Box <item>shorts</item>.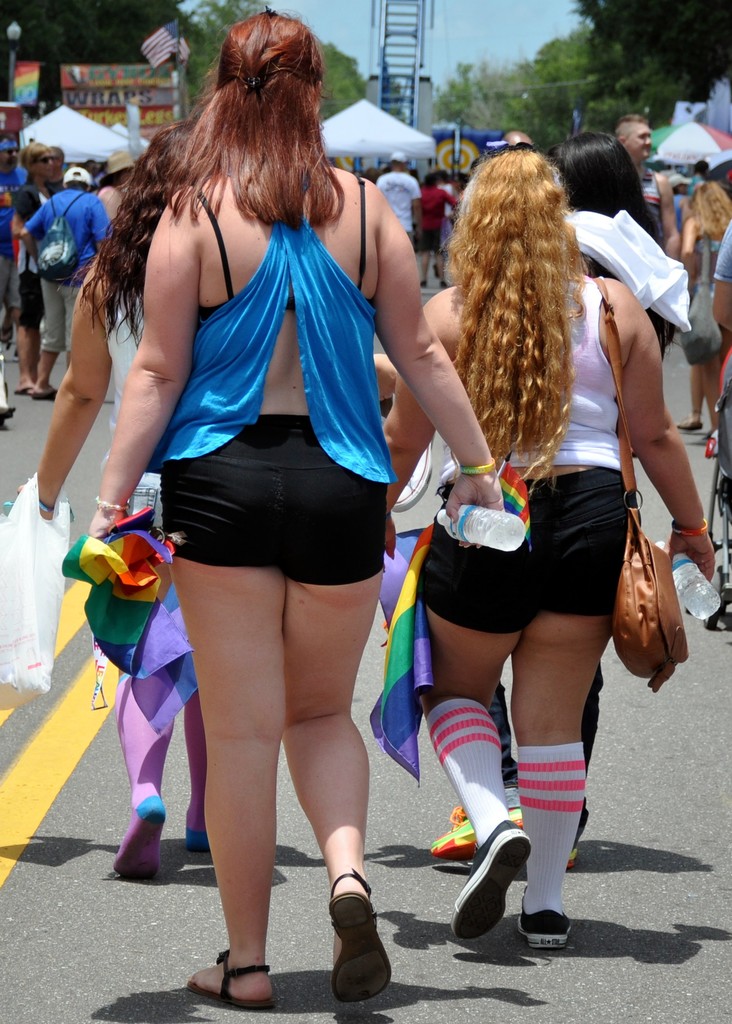
[left=10, top=271, right=47, bottom=330].
